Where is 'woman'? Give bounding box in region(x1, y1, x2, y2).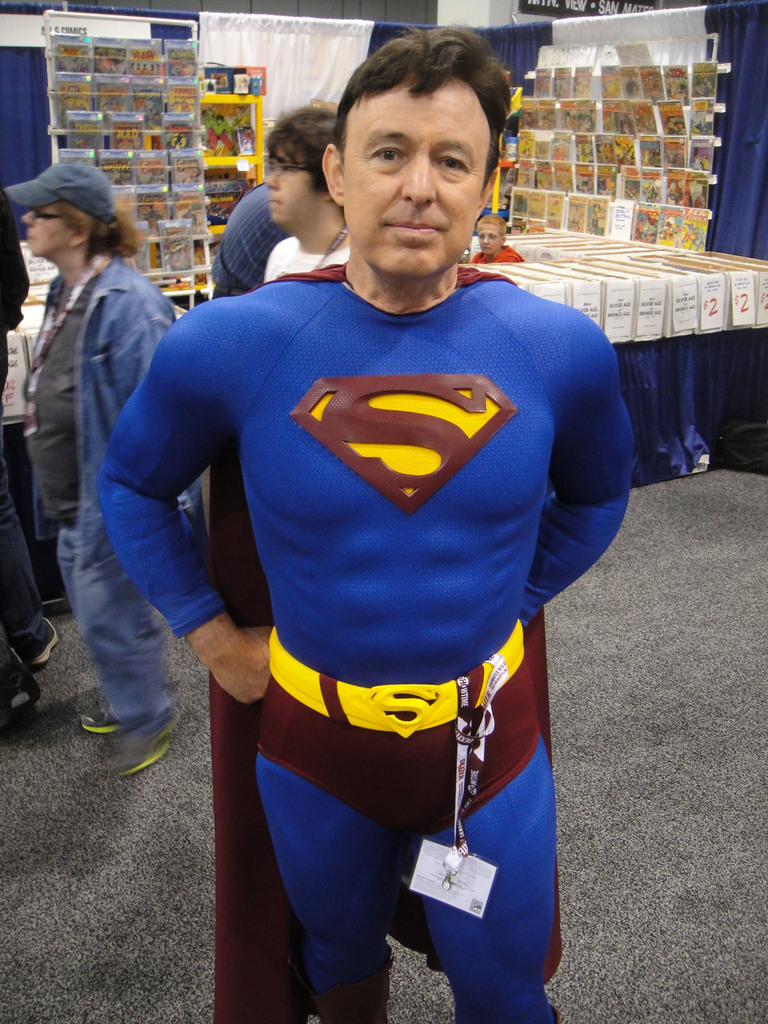
region(2, 164, 182, 774).
